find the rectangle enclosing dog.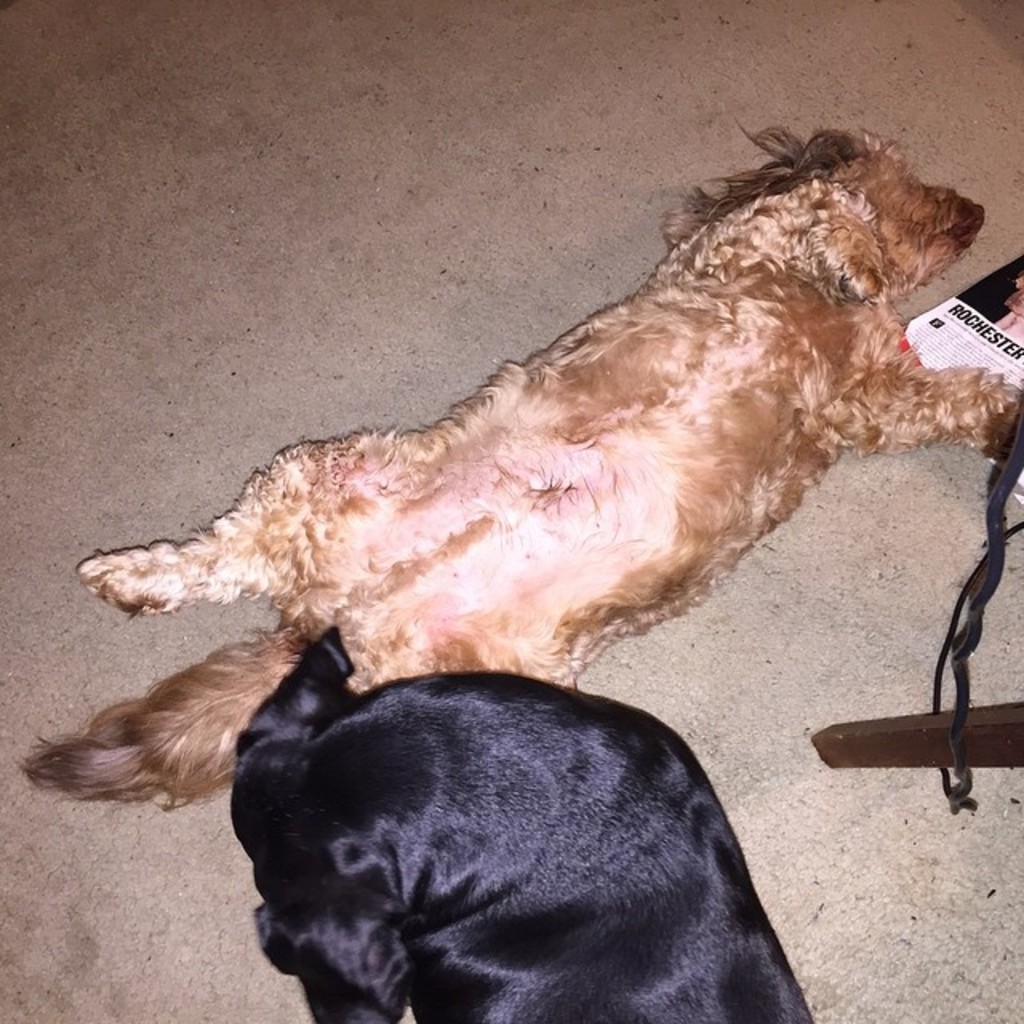
rect(230, 621, 821, 1022).
